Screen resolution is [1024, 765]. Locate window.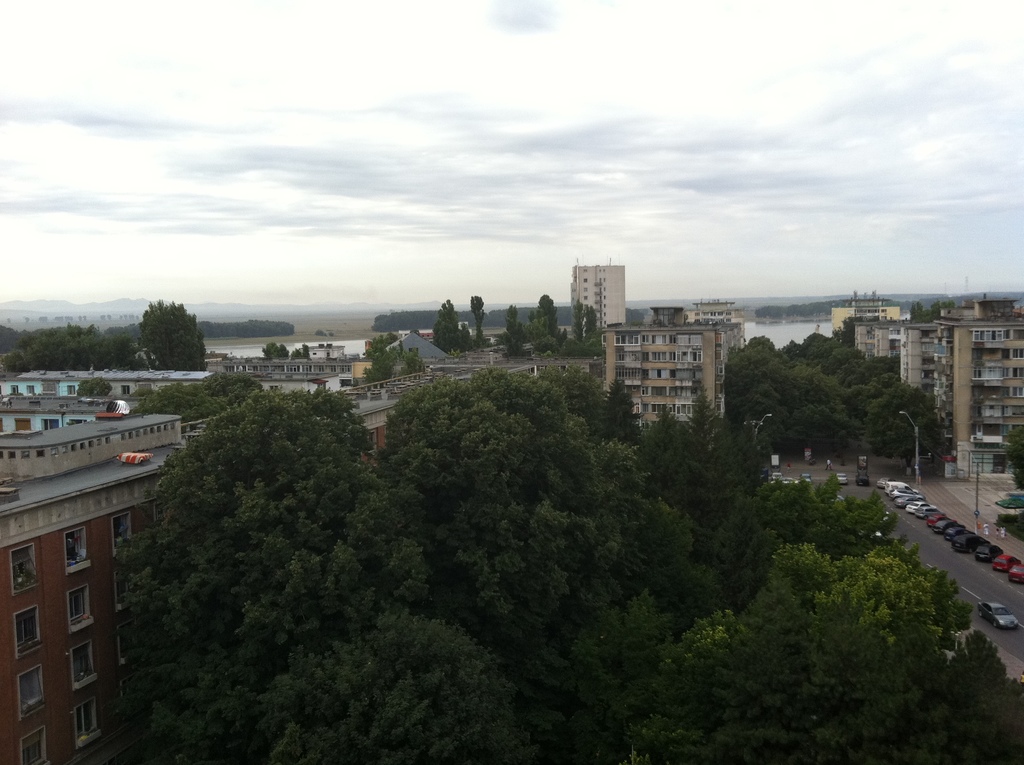
crop(24, 385, 35, 394).
